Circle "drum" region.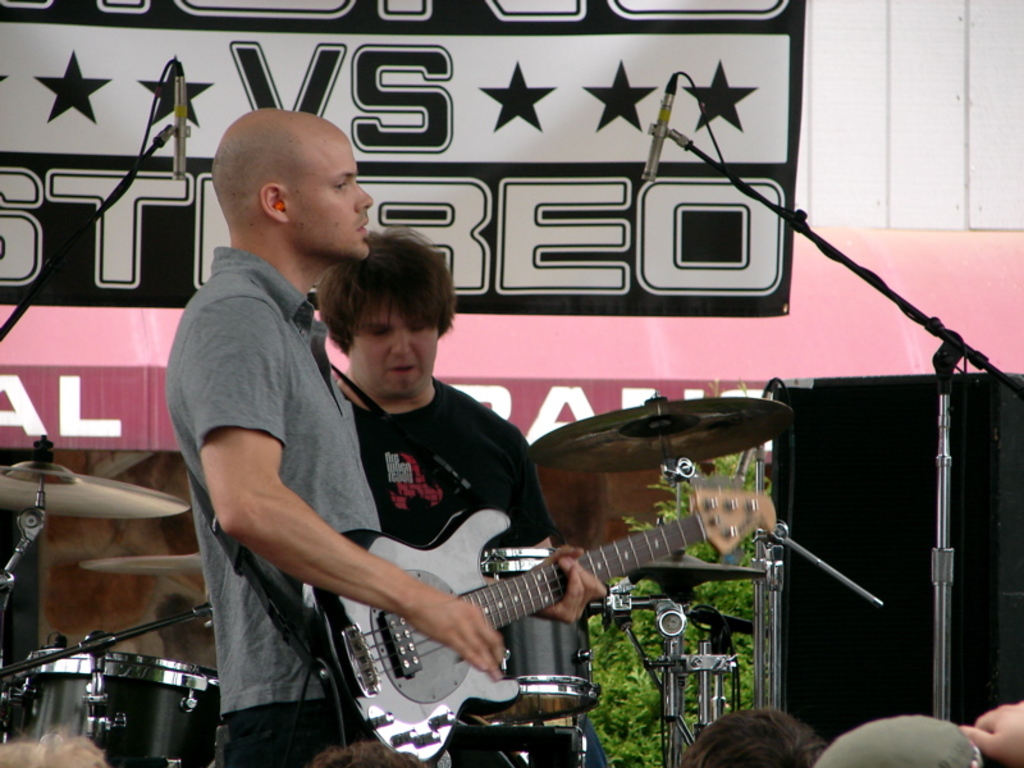
Region: [451,543,594,741].
